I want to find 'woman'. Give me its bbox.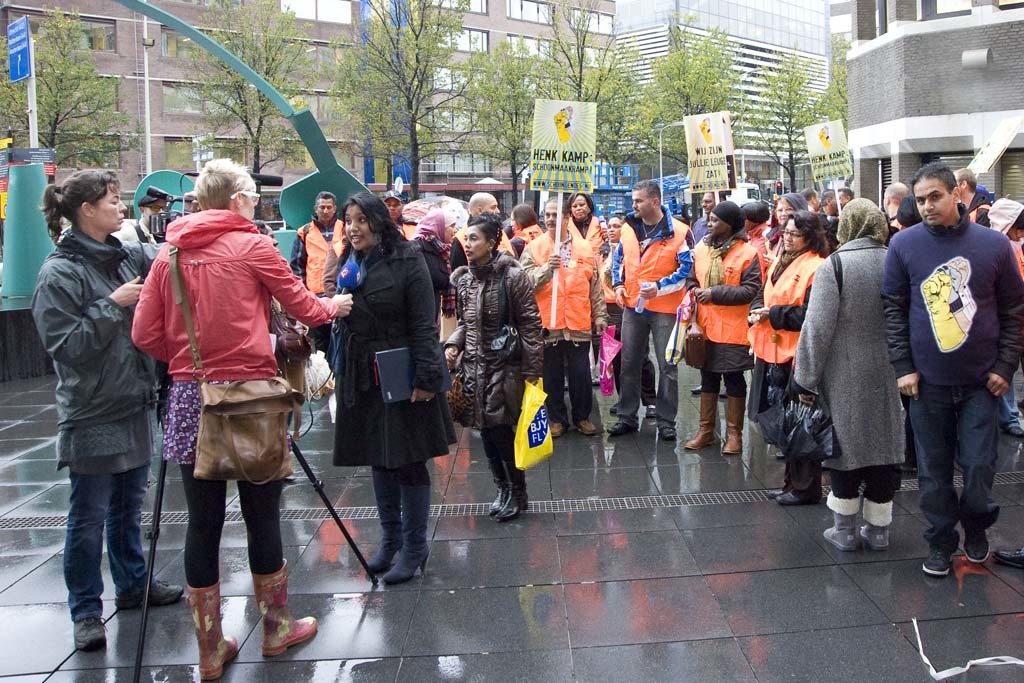
(598,211,662,424).
